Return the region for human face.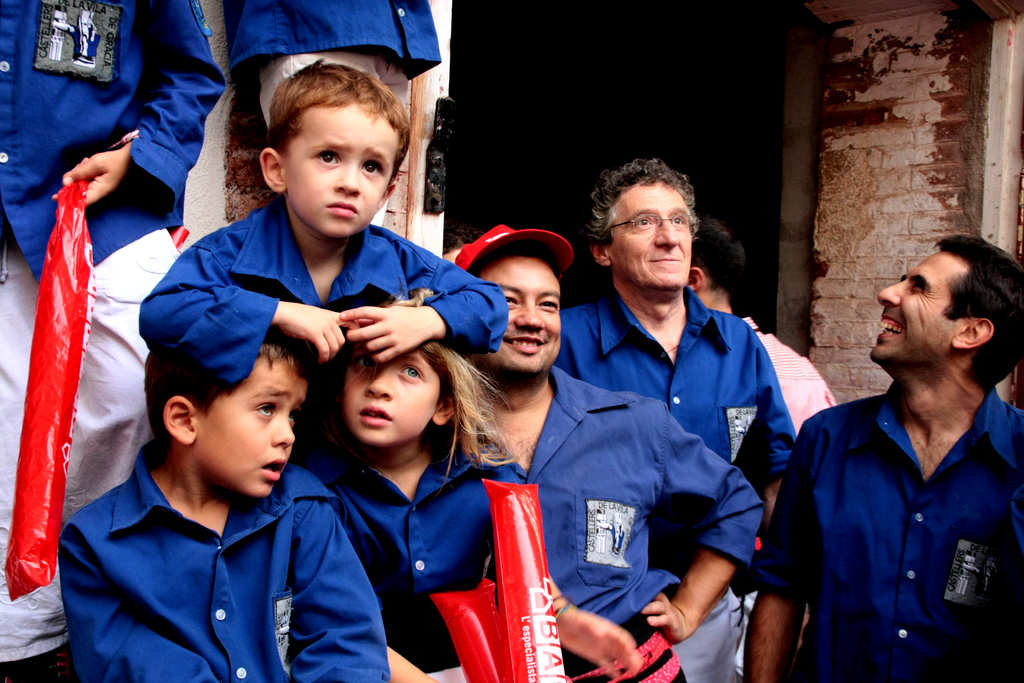
(872, 251, 950, 361).
